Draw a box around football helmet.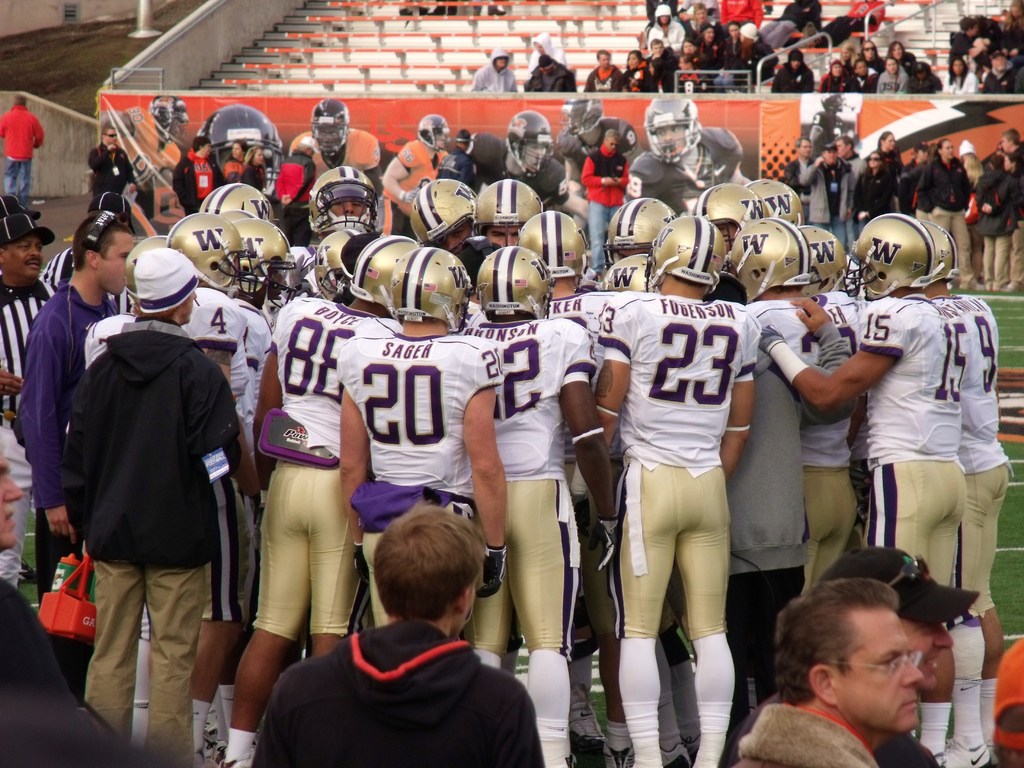
left=690, top=180, right=763, bottom=252.
